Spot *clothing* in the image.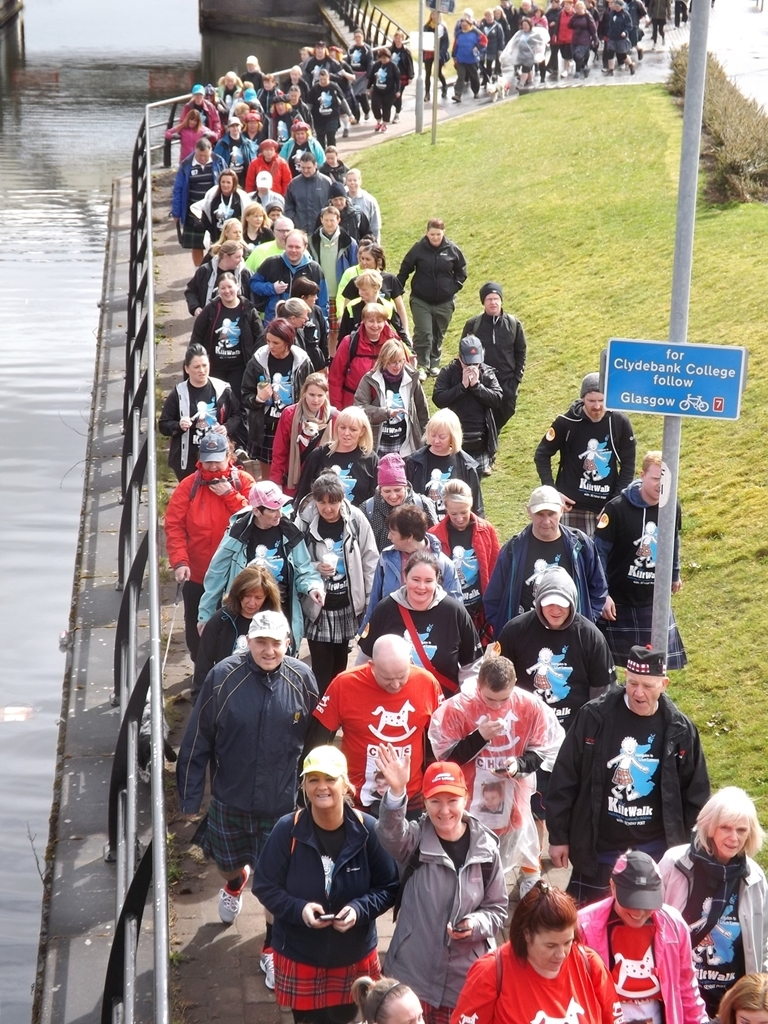
*clothing* found at [left=453, top=20, right=485, bottom=87].
